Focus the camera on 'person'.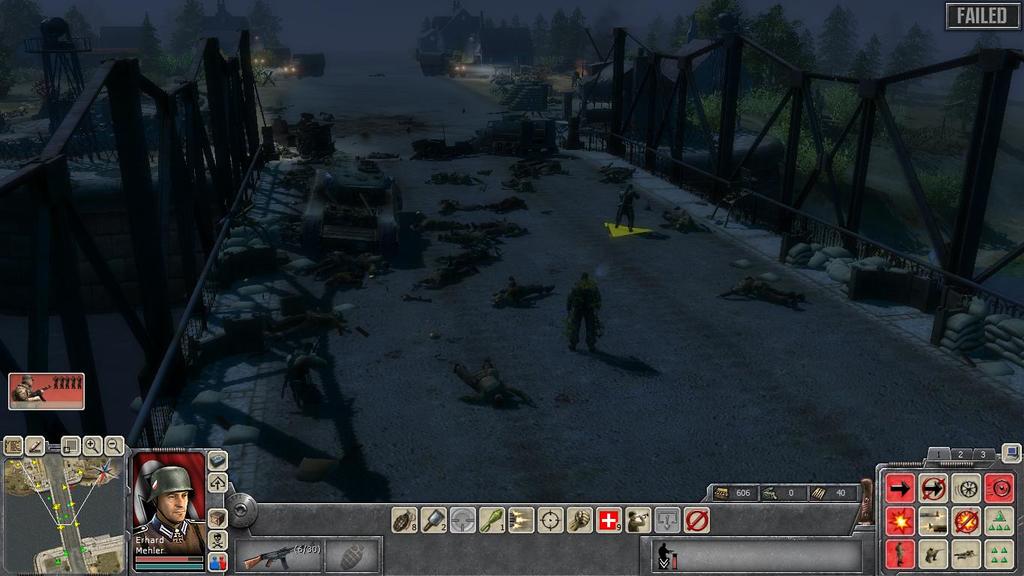
Focus region: rect(660, 206, 708, 234).
